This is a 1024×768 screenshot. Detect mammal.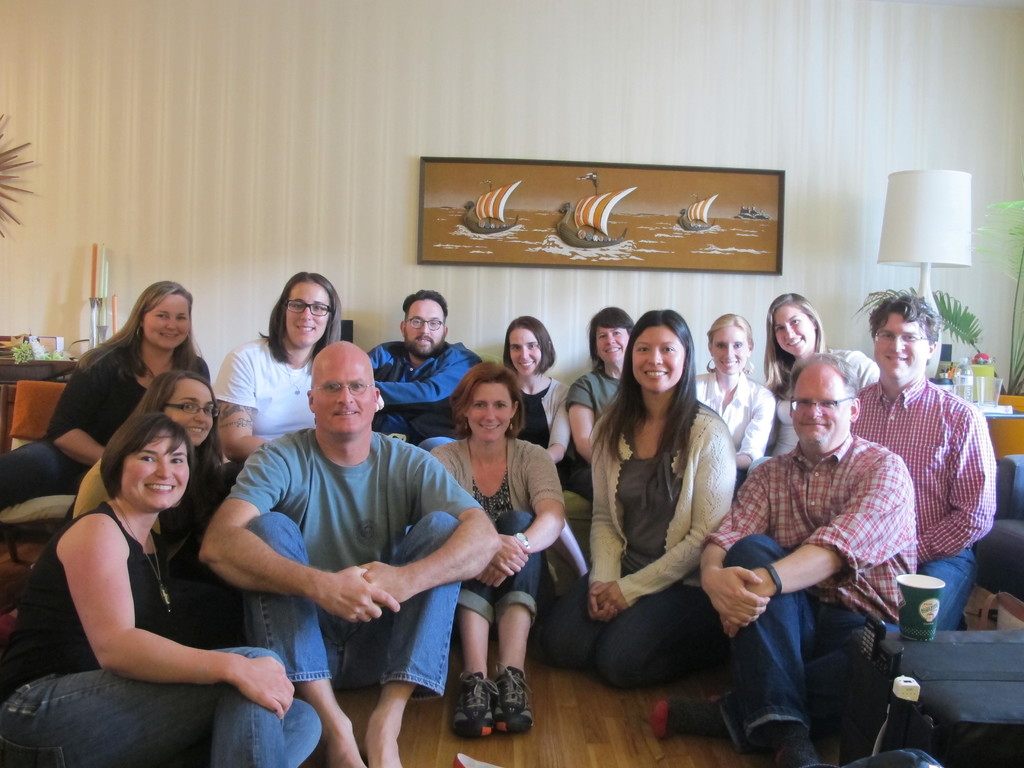
[495,314,602,661].
